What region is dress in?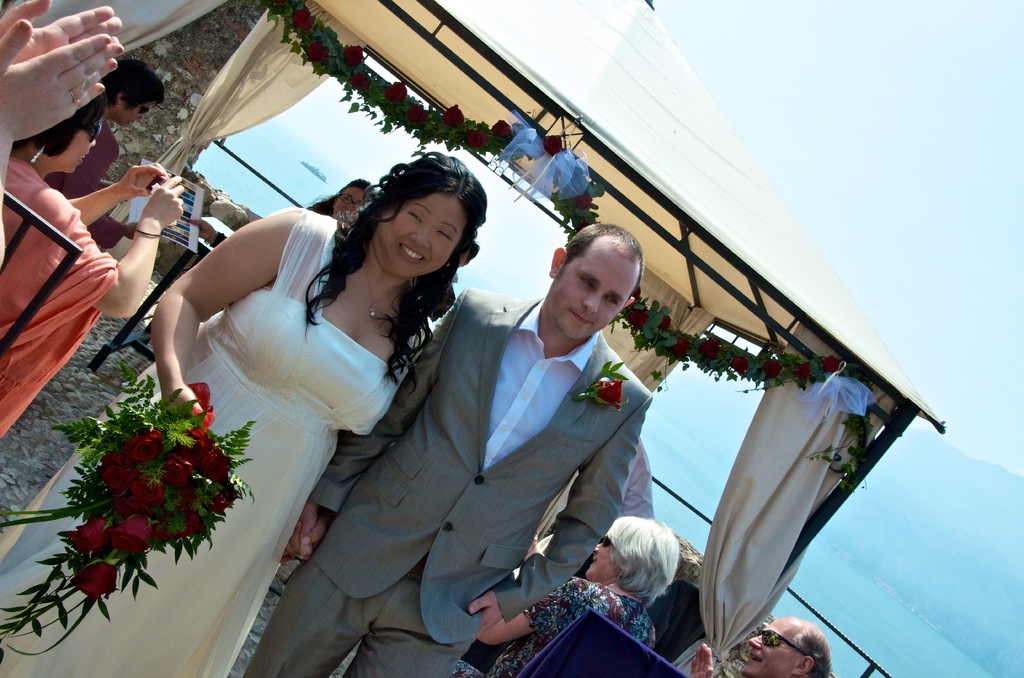
0, 147, 124, 433.
